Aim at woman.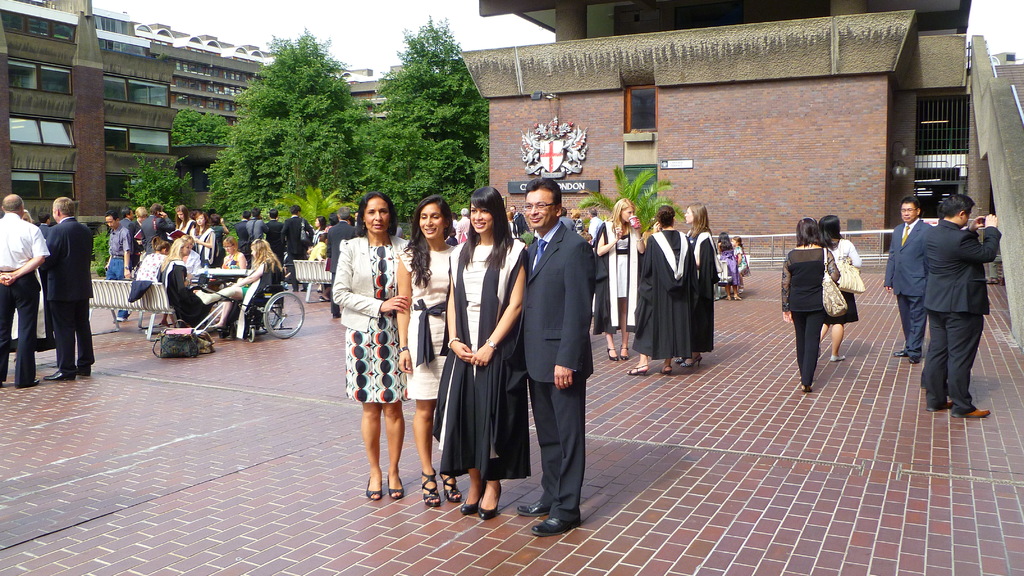
Aimed at box(780, 214, 840, 393).
